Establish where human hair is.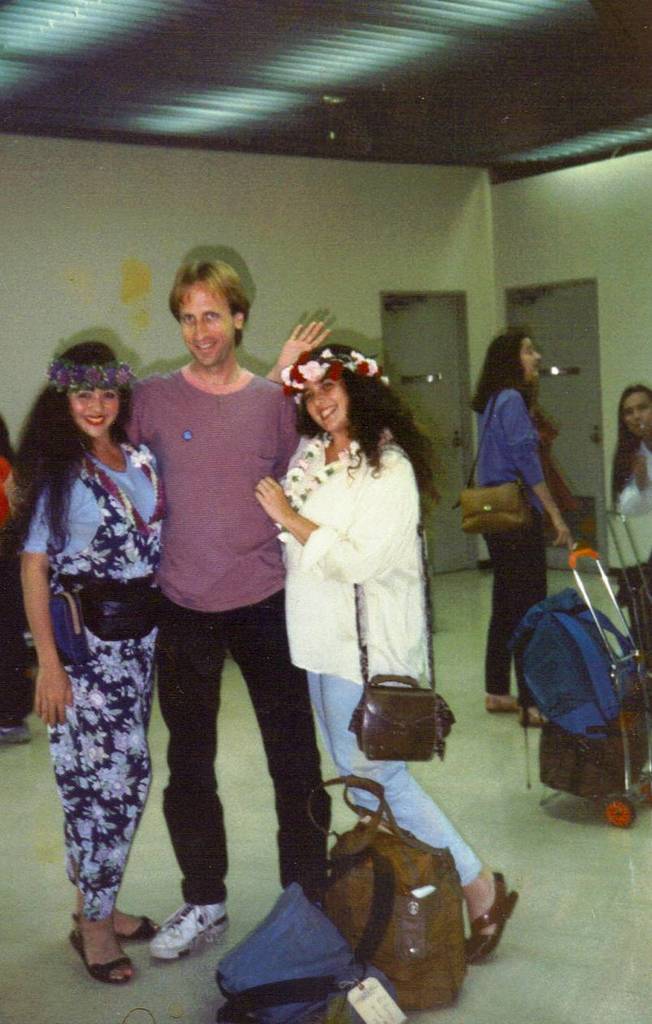
Established at {"x1": 292, "y1": 344, "x2": 449, "y2": 510}.
